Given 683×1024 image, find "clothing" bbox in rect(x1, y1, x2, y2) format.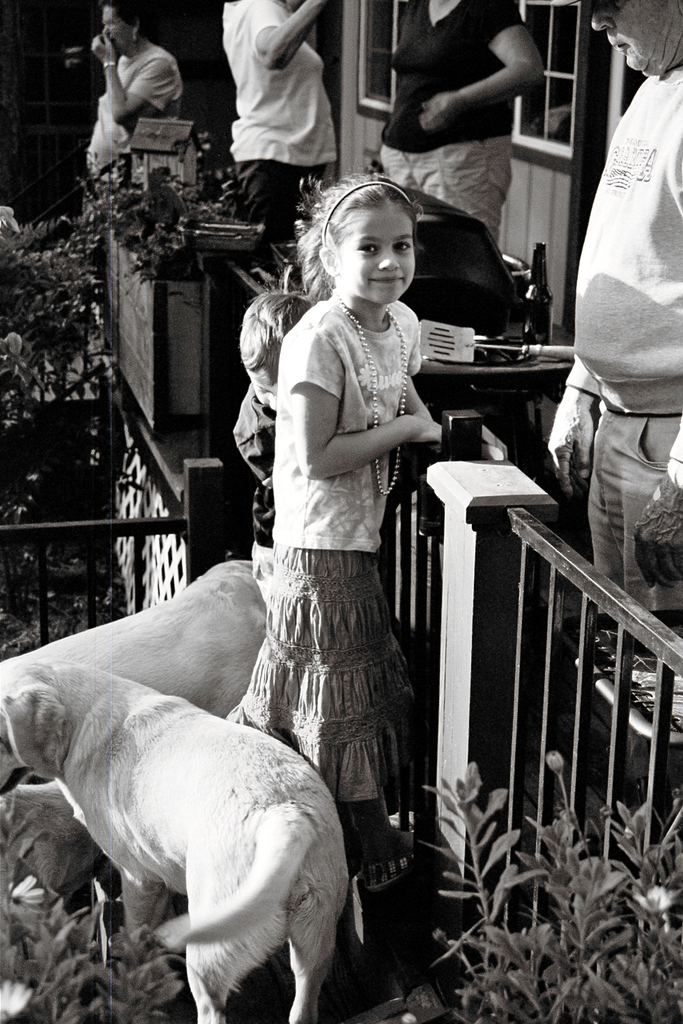
rect(76, 30, 190, 179).
